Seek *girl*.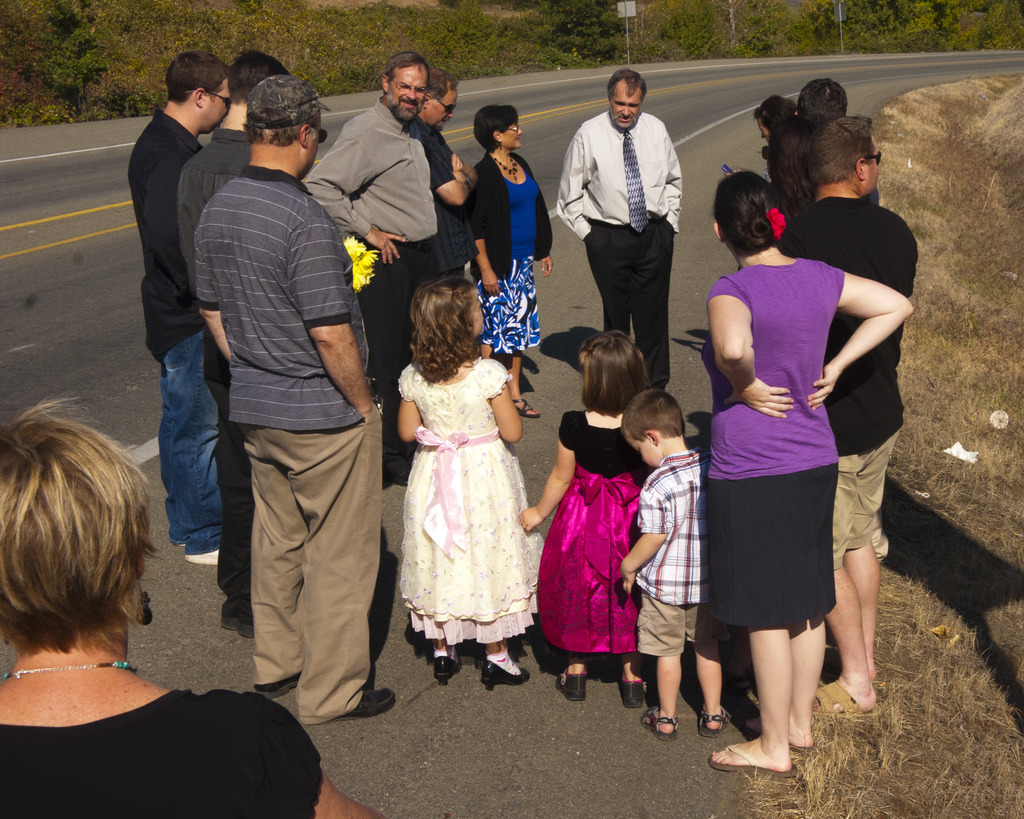
(685,158,923,783).
